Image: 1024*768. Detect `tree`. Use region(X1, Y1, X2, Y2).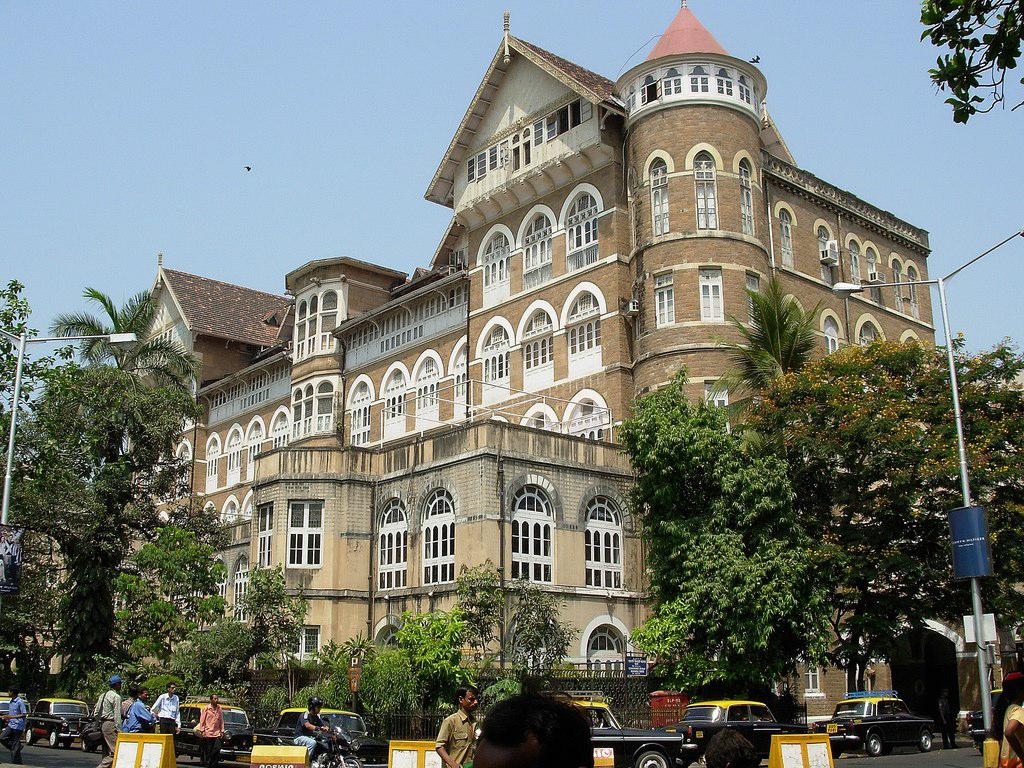
region(384, 608, 472, 715).
